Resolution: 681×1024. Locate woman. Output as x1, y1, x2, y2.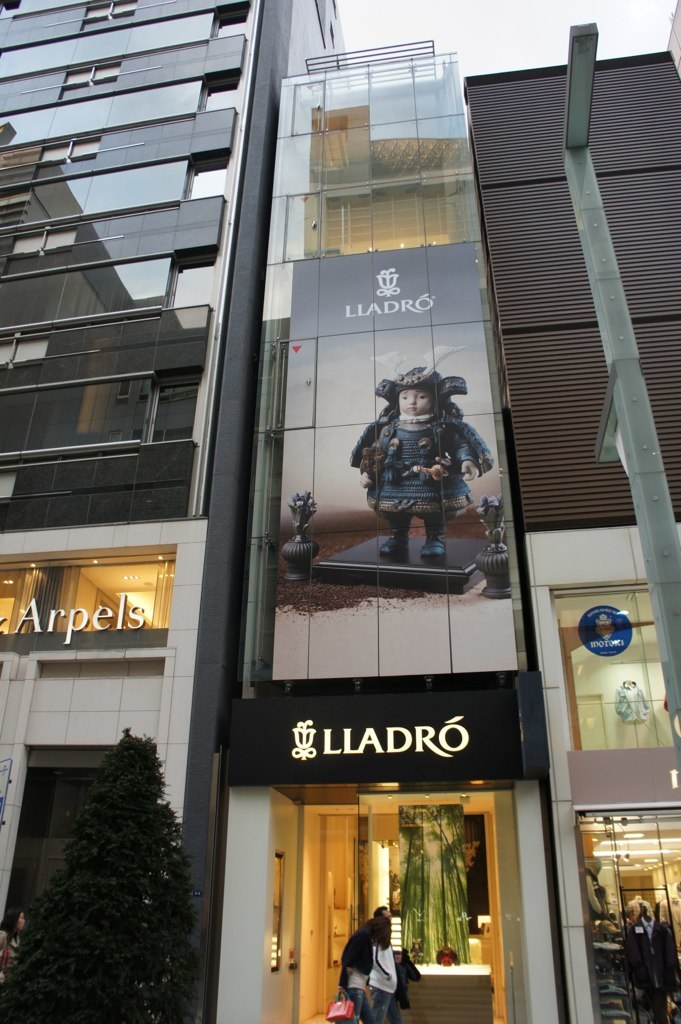
365, 917, 399, 1023.
